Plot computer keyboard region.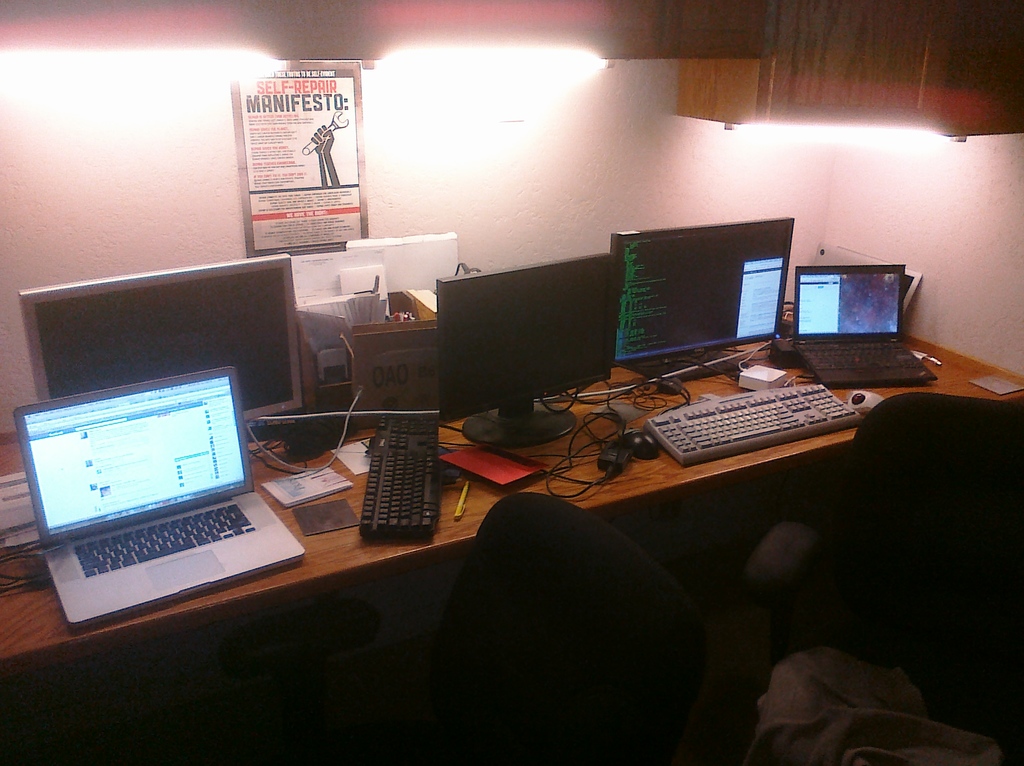
Plotted at pyautogui.locateOnScreen(71, 500, 260, 582).
